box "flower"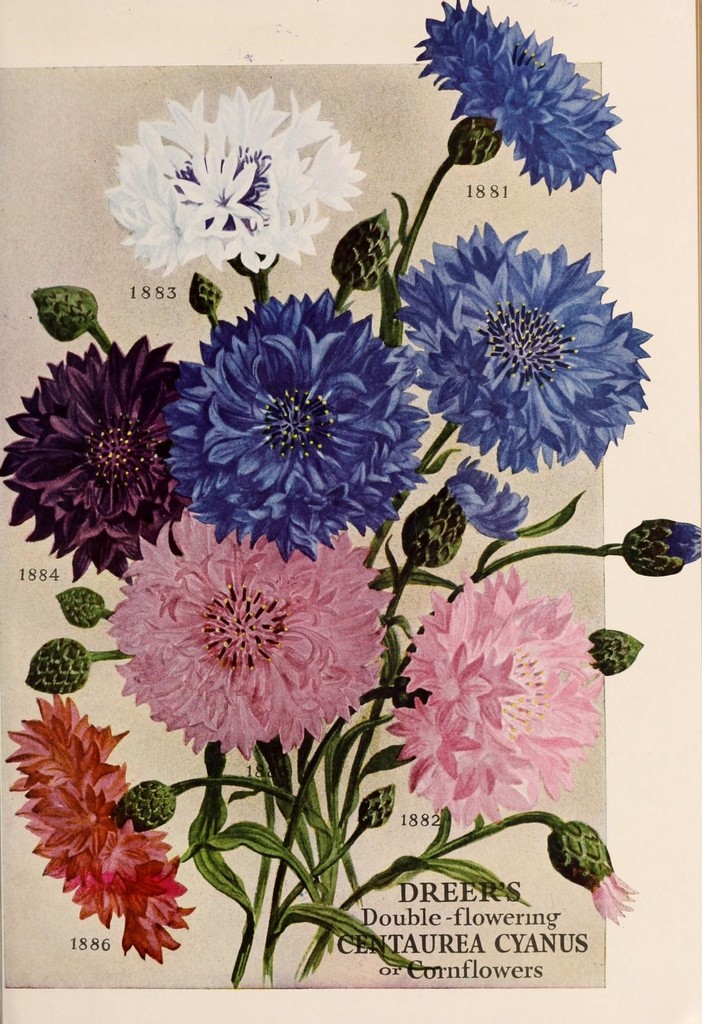
pyautogui.locateOnScreen(394, 562, 603, 826)
